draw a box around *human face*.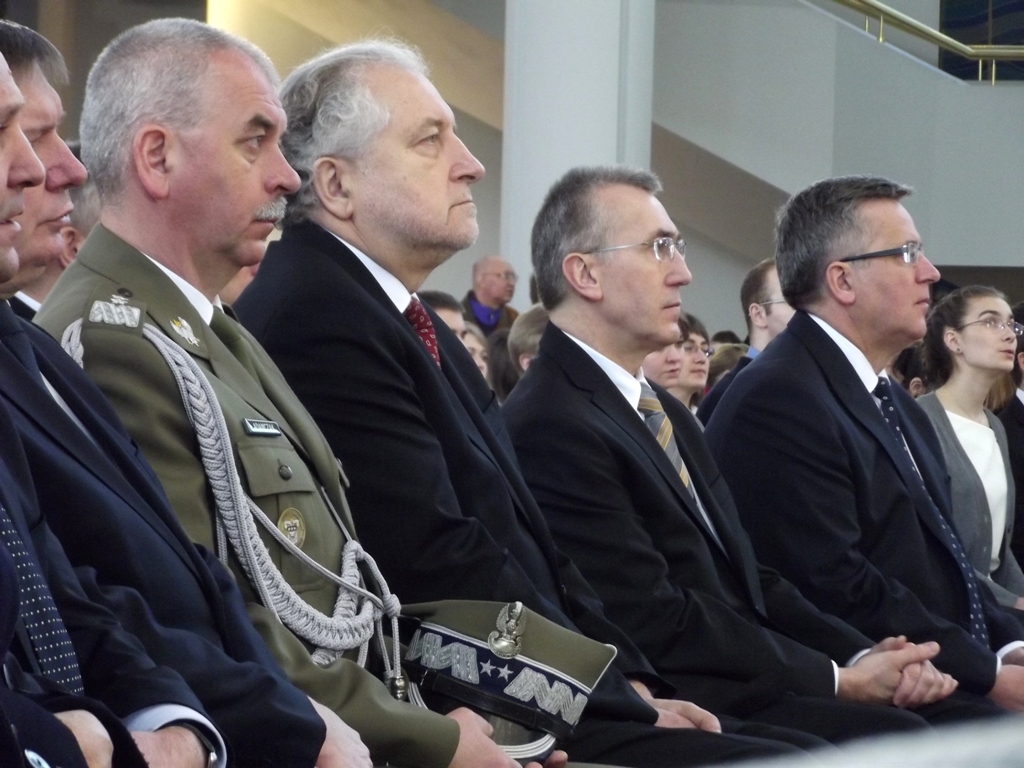
bbox=[0, 54, 41, 283].
